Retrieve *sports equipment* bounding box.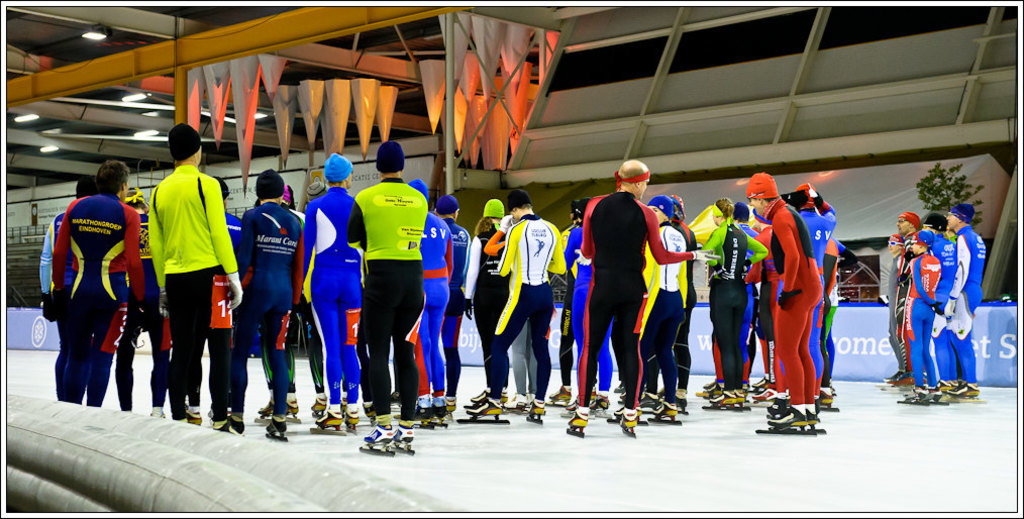
Bounding box: crop(704, 389, 748, 415).
